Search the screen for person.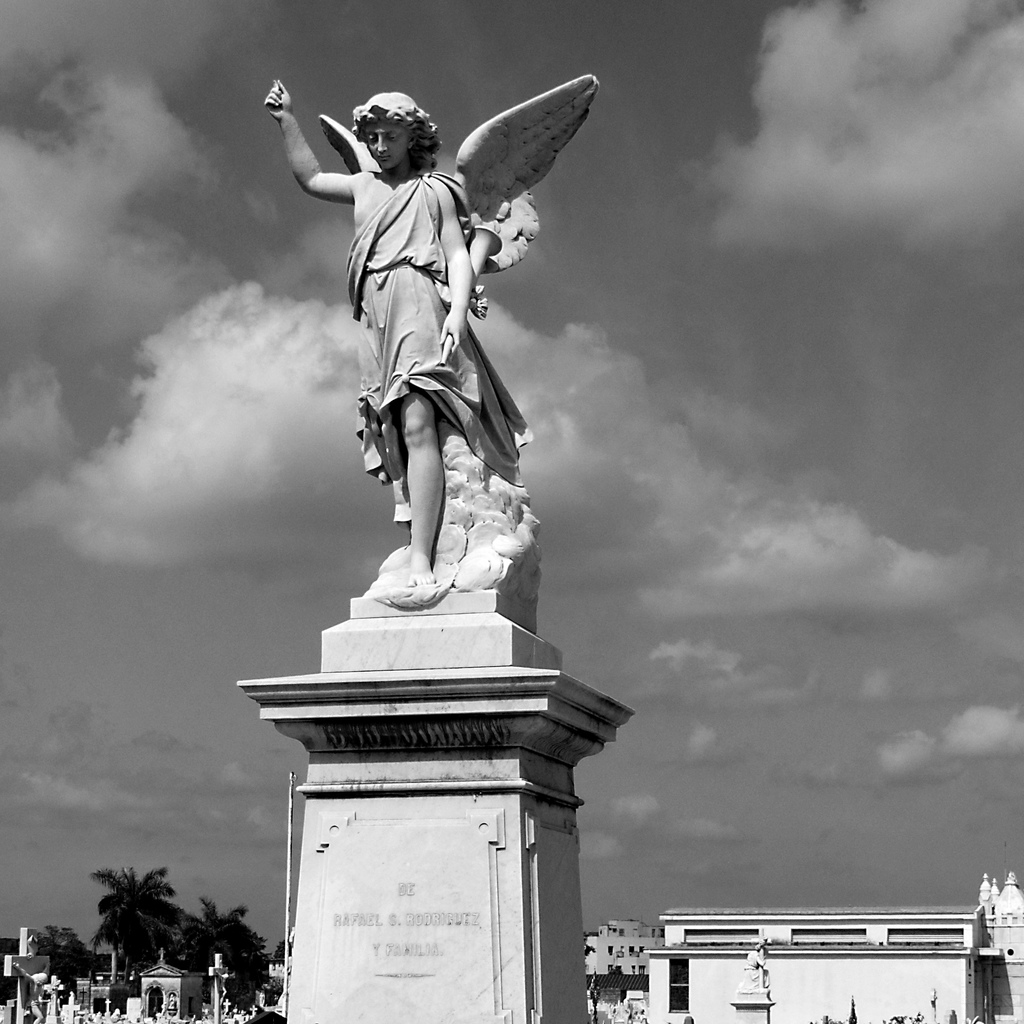
Found at [x1=264, y1=78, x2=534, y2=580].
